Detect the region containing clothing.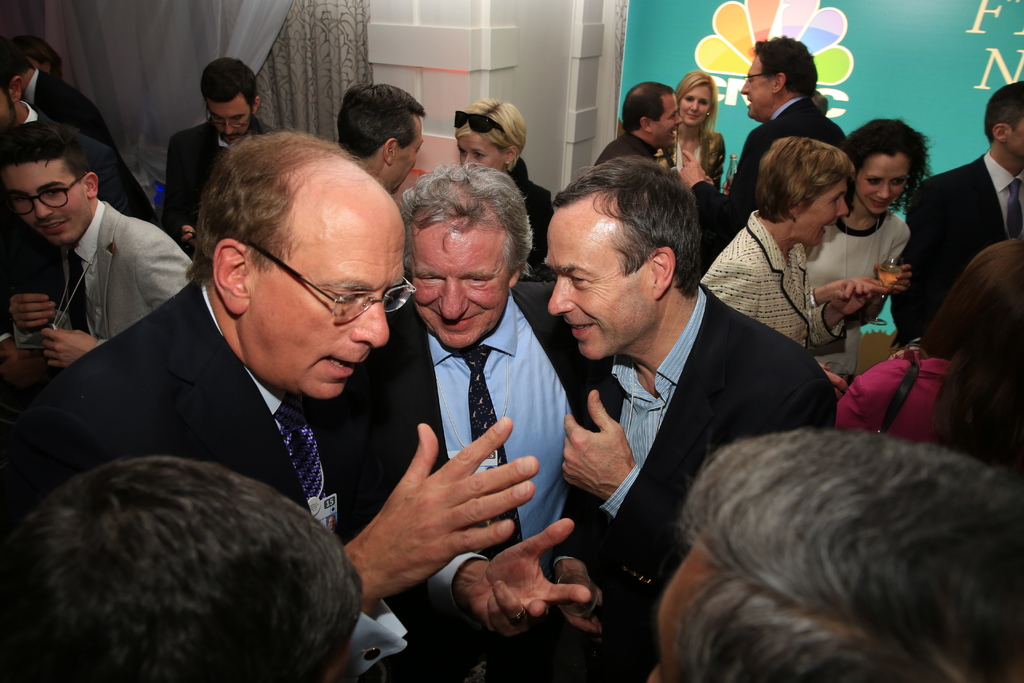
bbox=[709, 86, 843, 213].
